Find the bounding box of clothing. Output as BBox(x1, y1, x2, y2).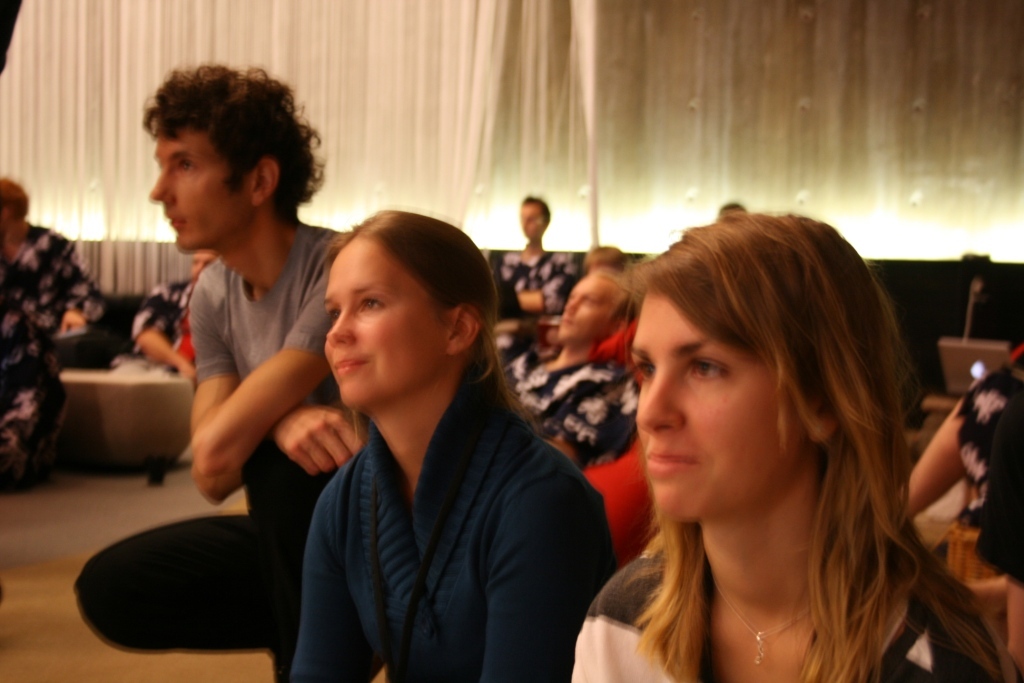
BBox(944, 359, 1023, 587).
